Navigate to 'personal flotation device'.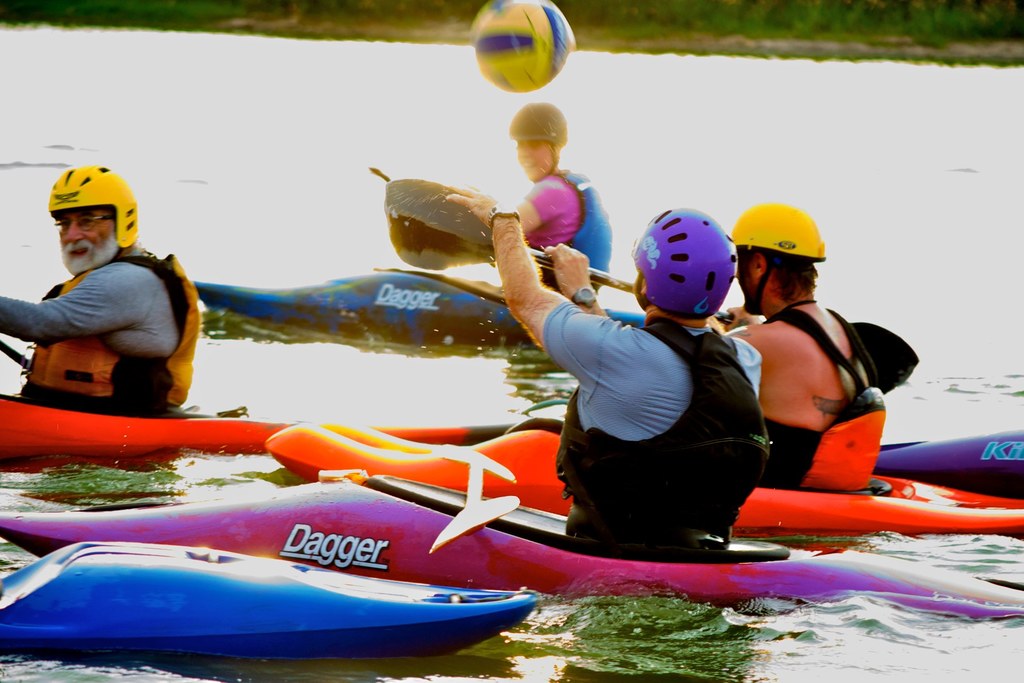
Navigation target: 522:161:614:295.
